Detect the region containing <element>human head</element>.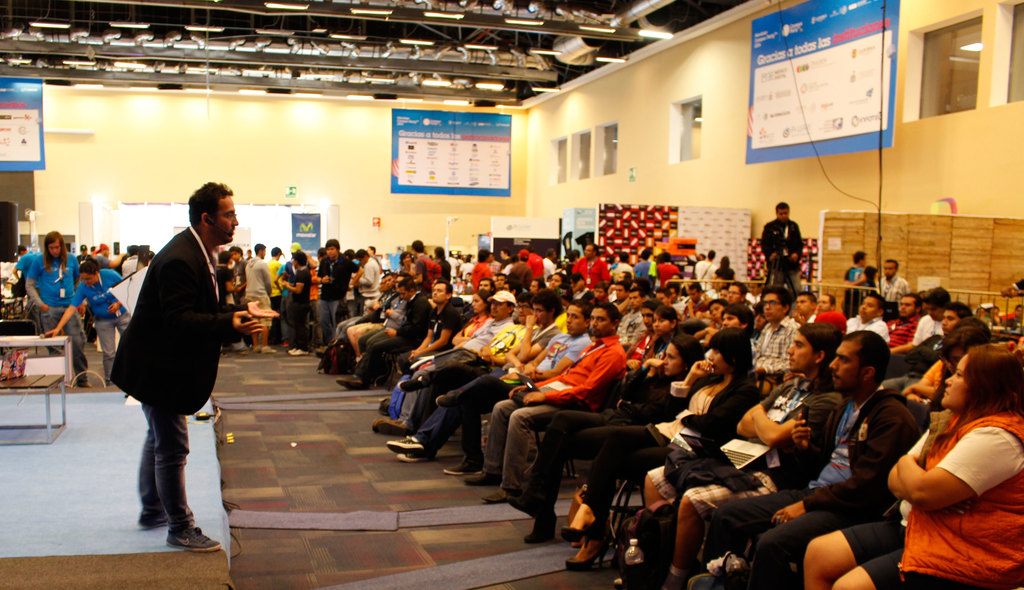
(796,292,814,316).
